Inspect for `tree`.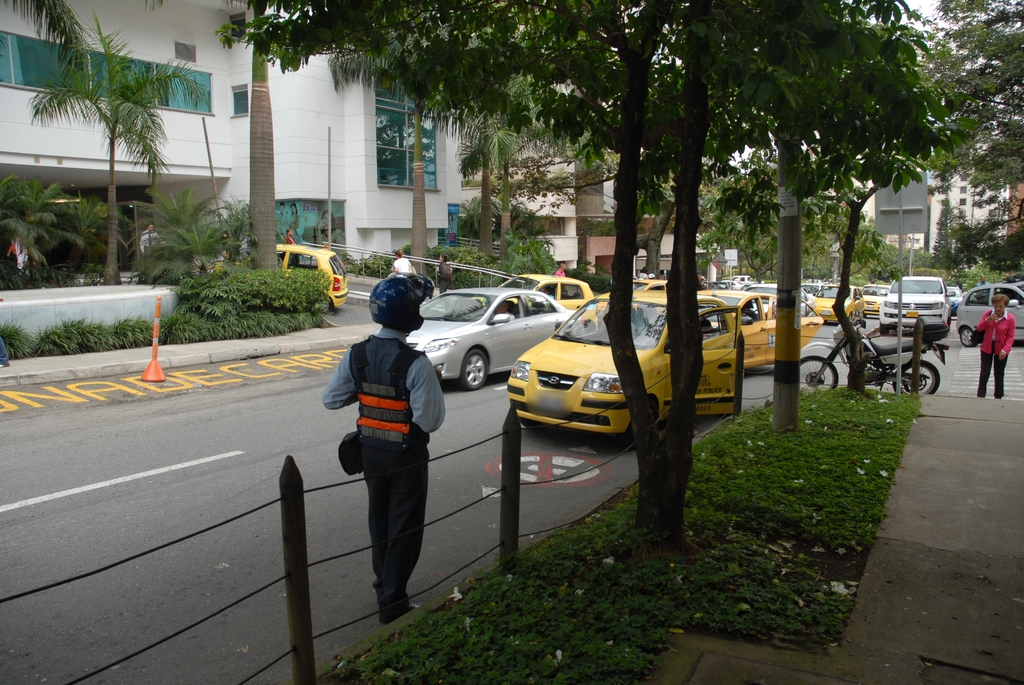
Inspection: crop(223, 193, 263, 264).
